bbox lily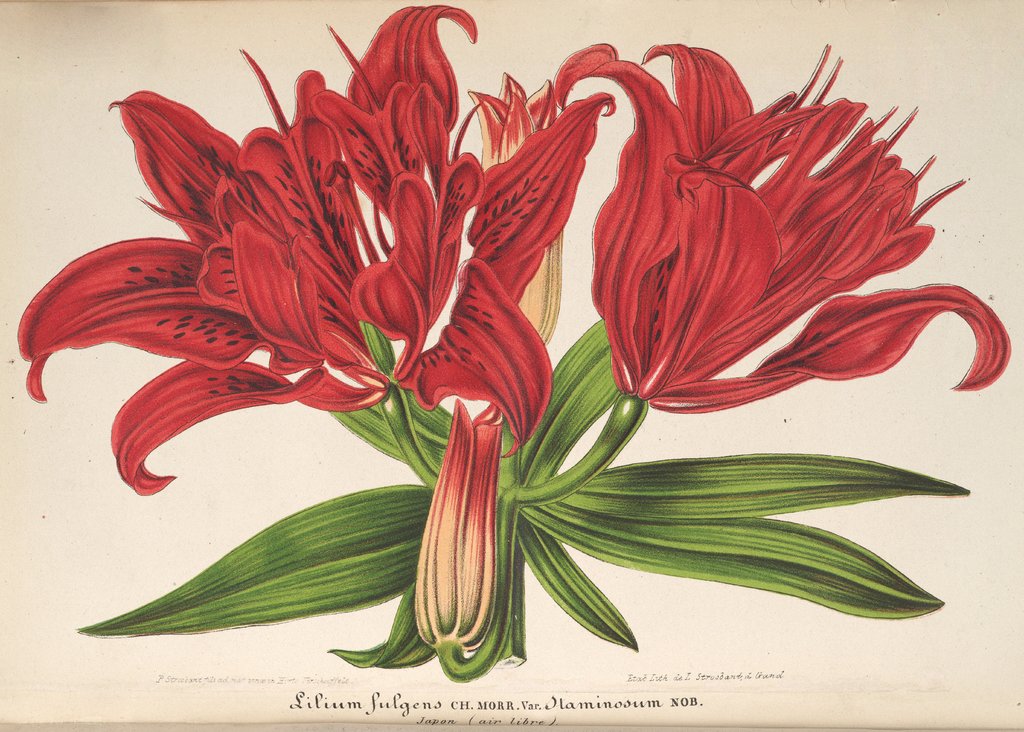
bbox=(8, 0, 622, 513)
